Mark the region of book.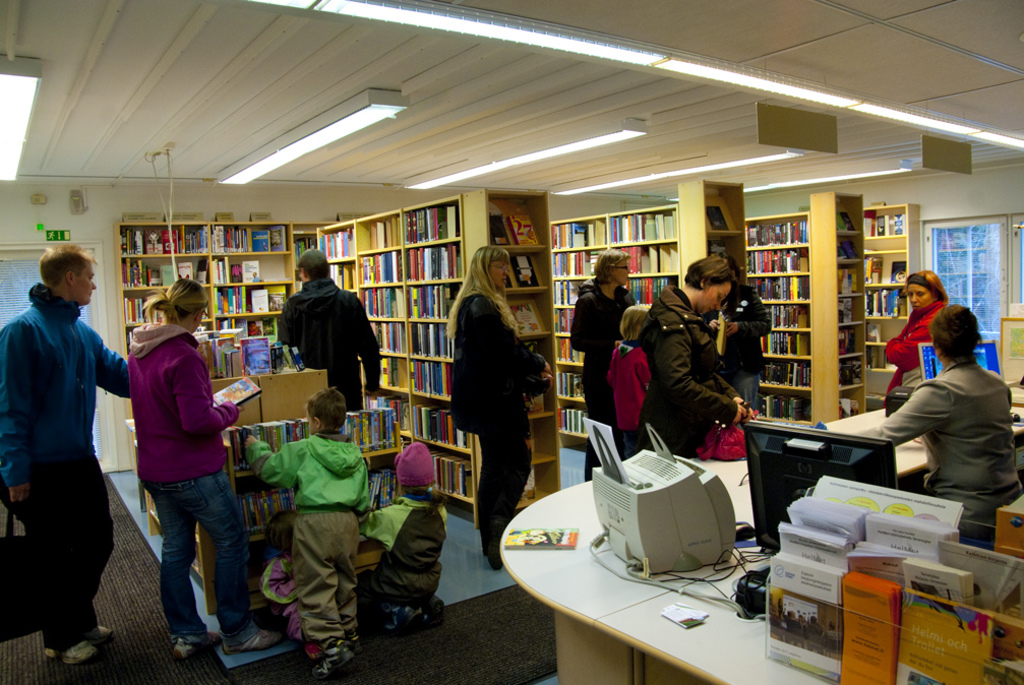
Region: [left=526, top=424, right=536, bottom=458].
